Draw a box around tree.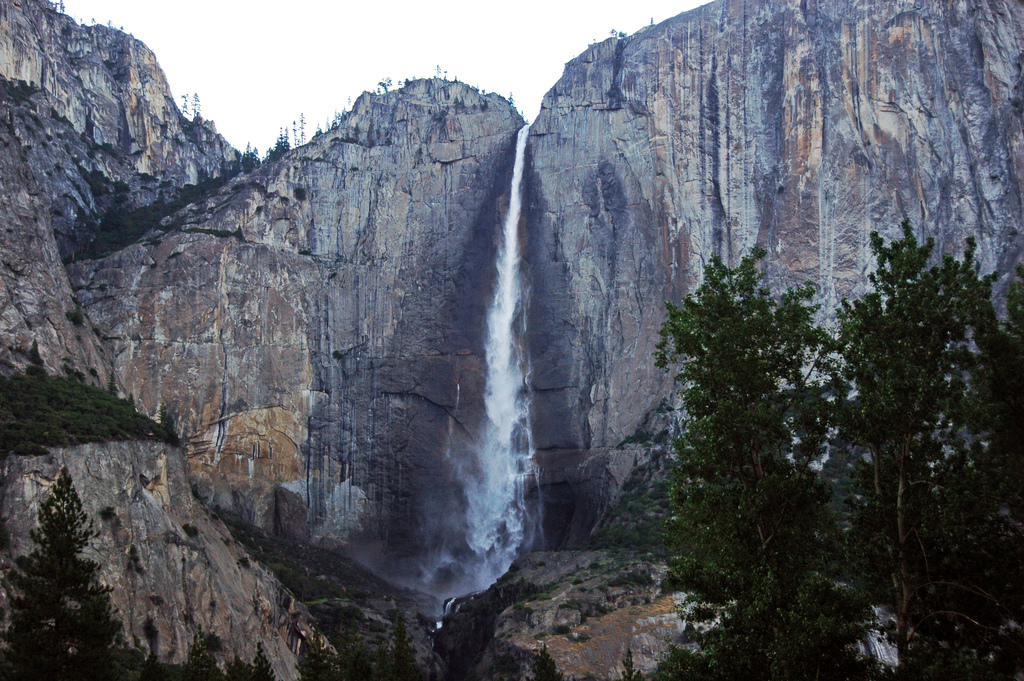
region(141, 612, 166, 677).
